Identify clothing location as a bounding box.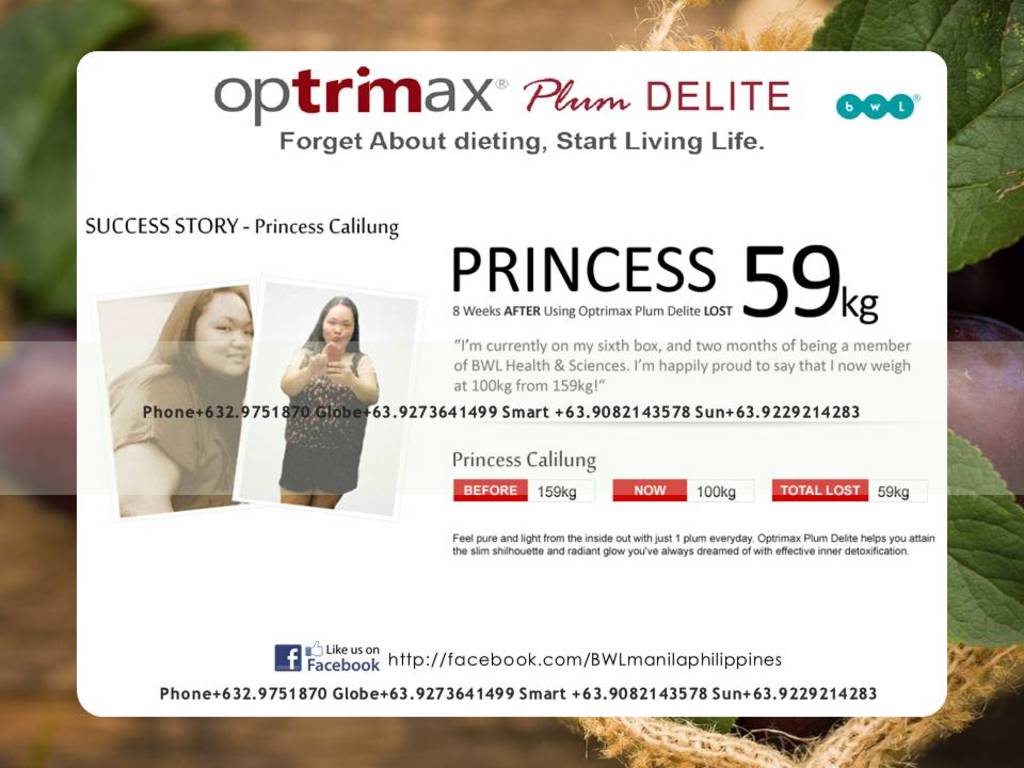
left=288, top=342, right=368, bottom=496.
